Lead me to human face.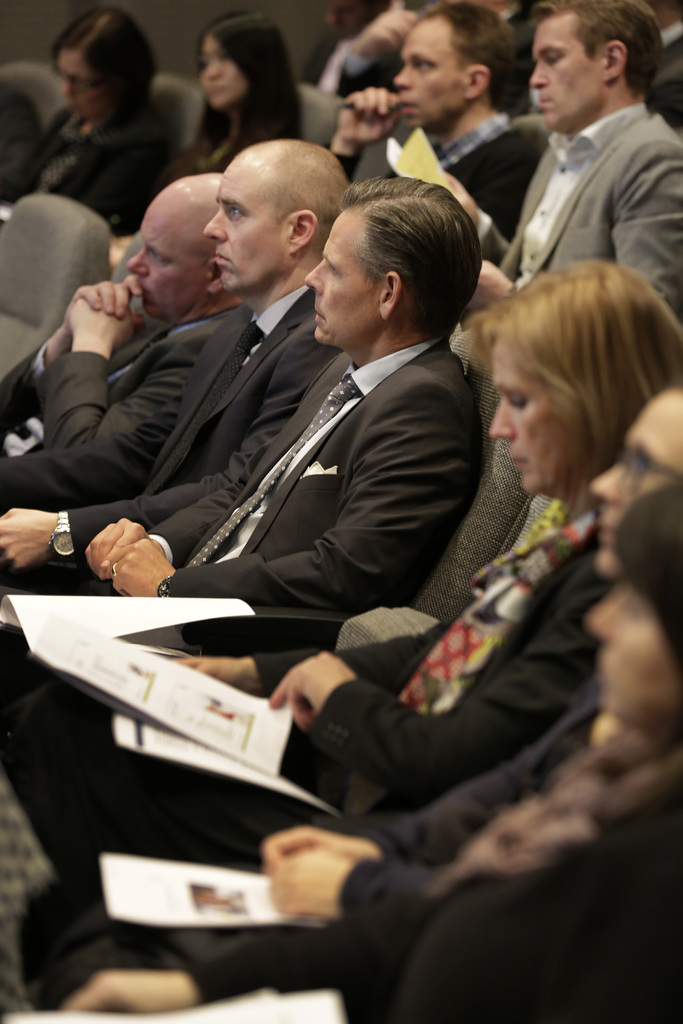
Lead to pyautogui.locateOnScreen(490, 348, 562, 491).
